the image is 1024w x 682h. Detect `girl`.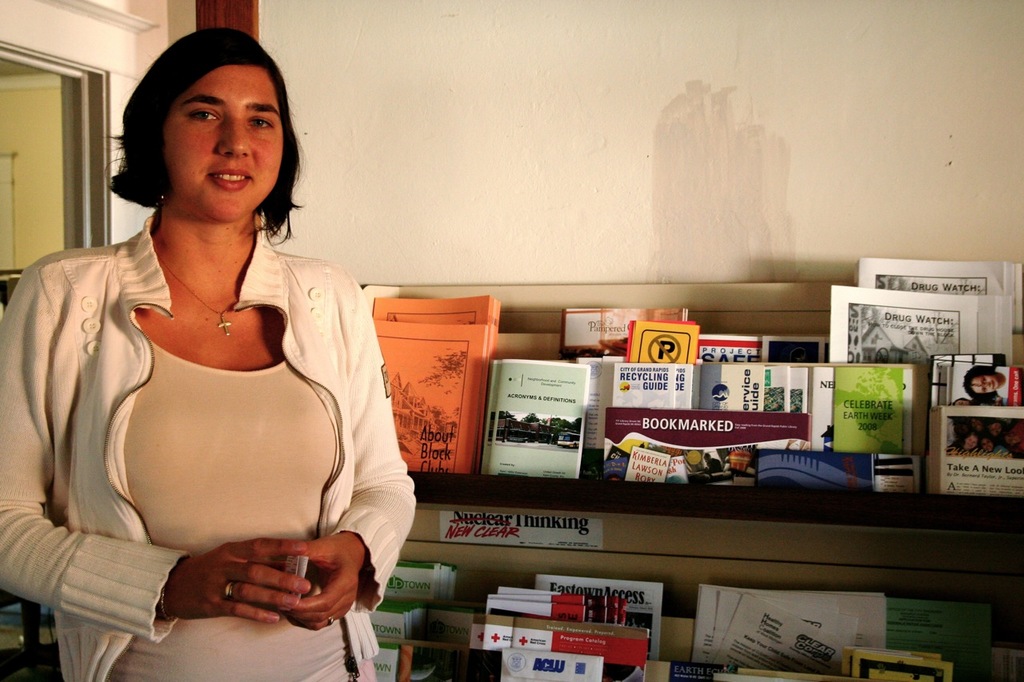
Detection: l=0, t=31, r=415, b=681.
